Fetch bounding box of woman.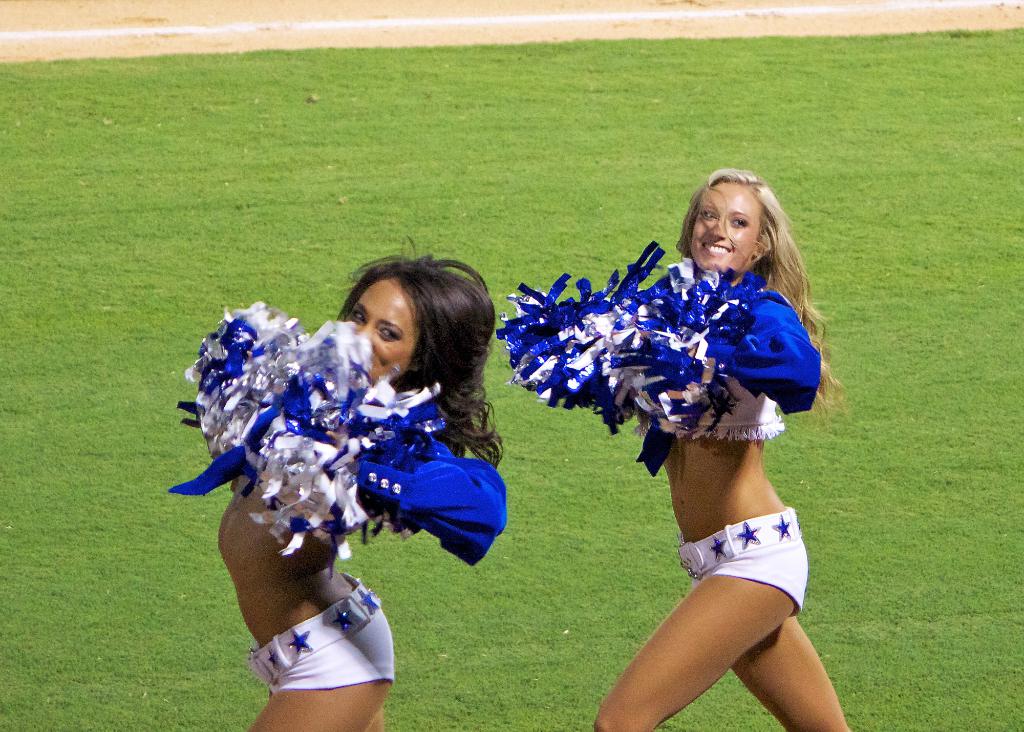
Bbox: region(587, 172, 847, 731).
